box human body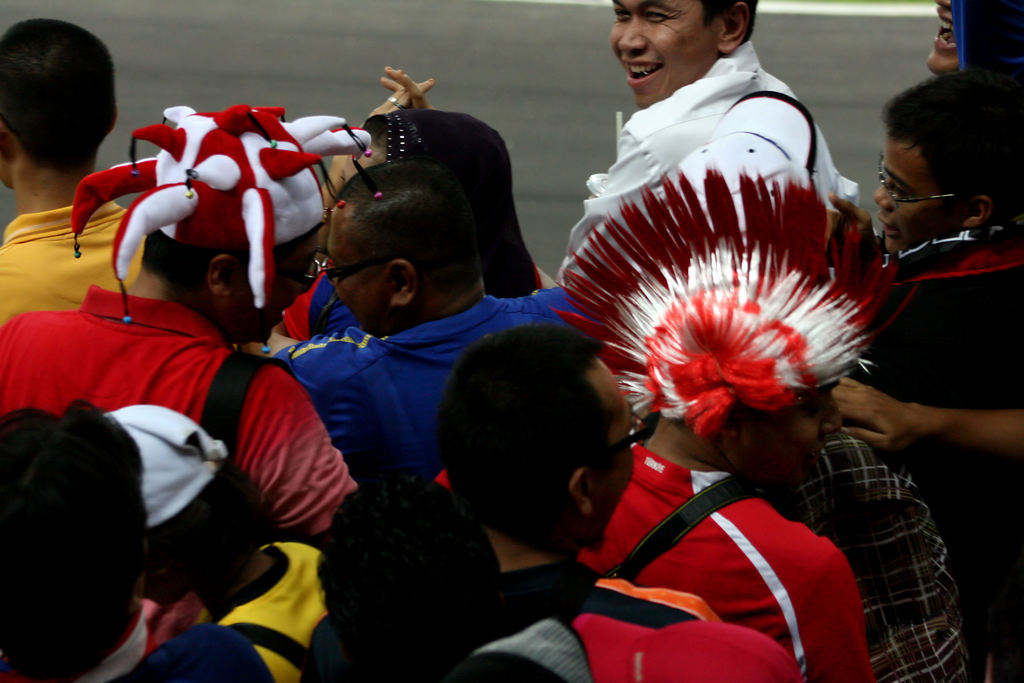
rect(922, 0, 1023, 85)
